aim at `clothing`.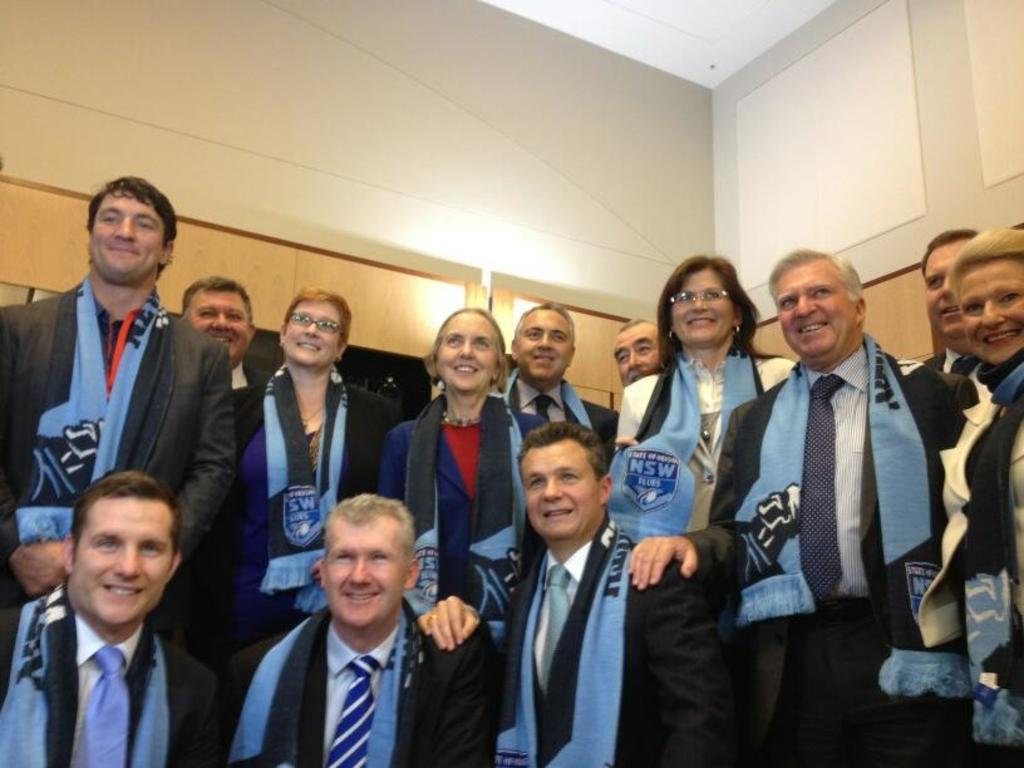
Aimed at x1=659, y1=335, x2=1011, y2=767.
